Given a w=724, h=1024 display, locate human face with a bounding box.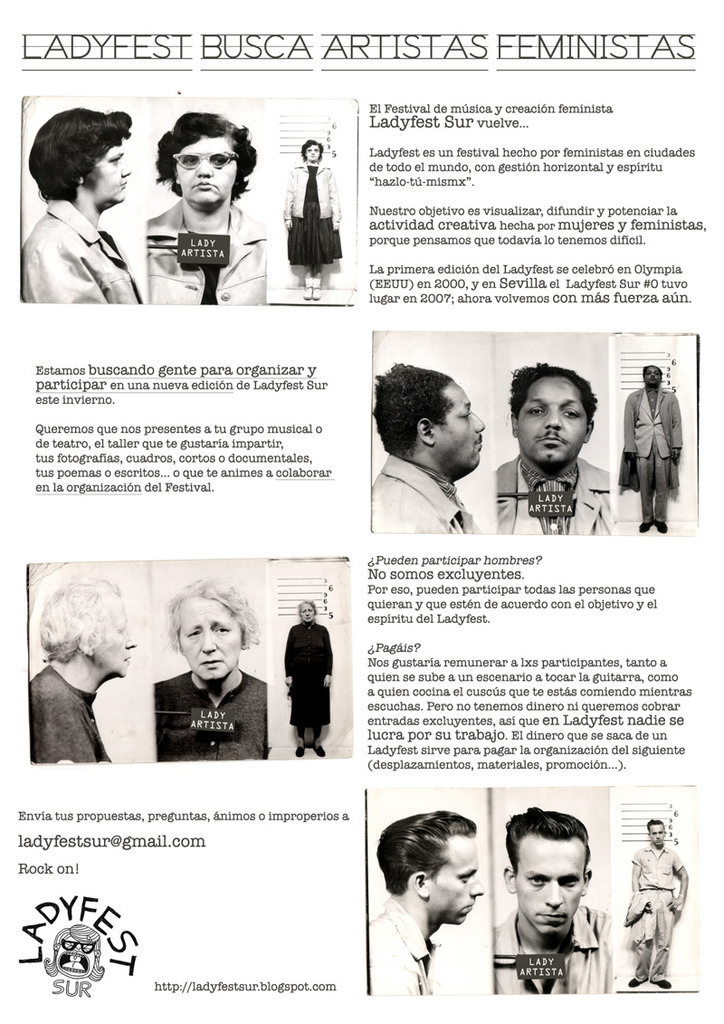
Located: BBox(519, 834, 588, 933).
